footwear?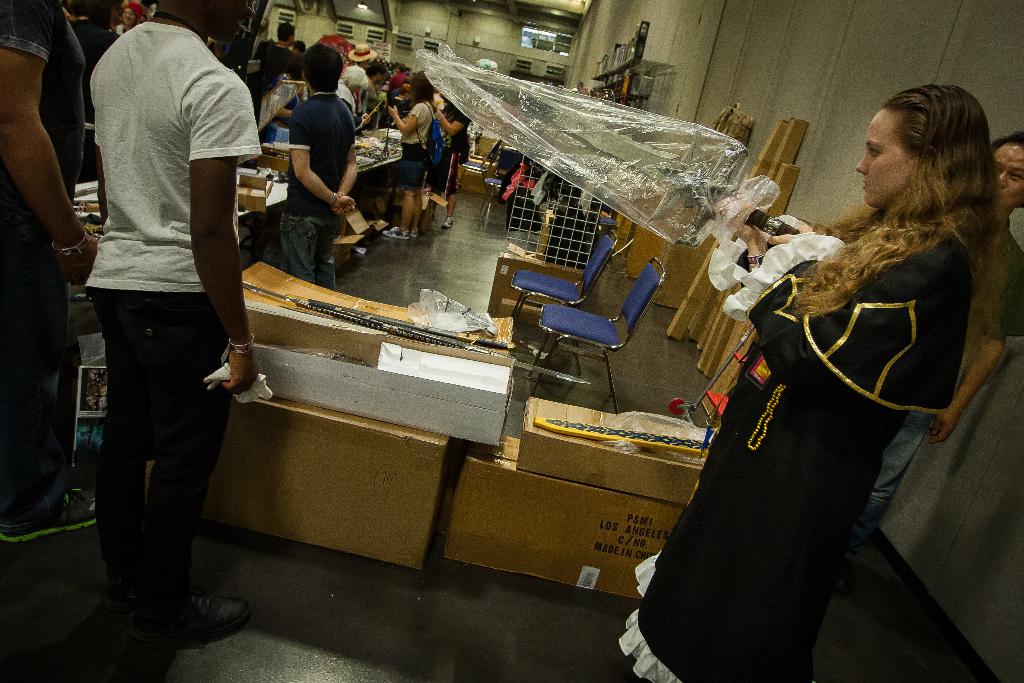
BBox(410, 229, 415, 239)
